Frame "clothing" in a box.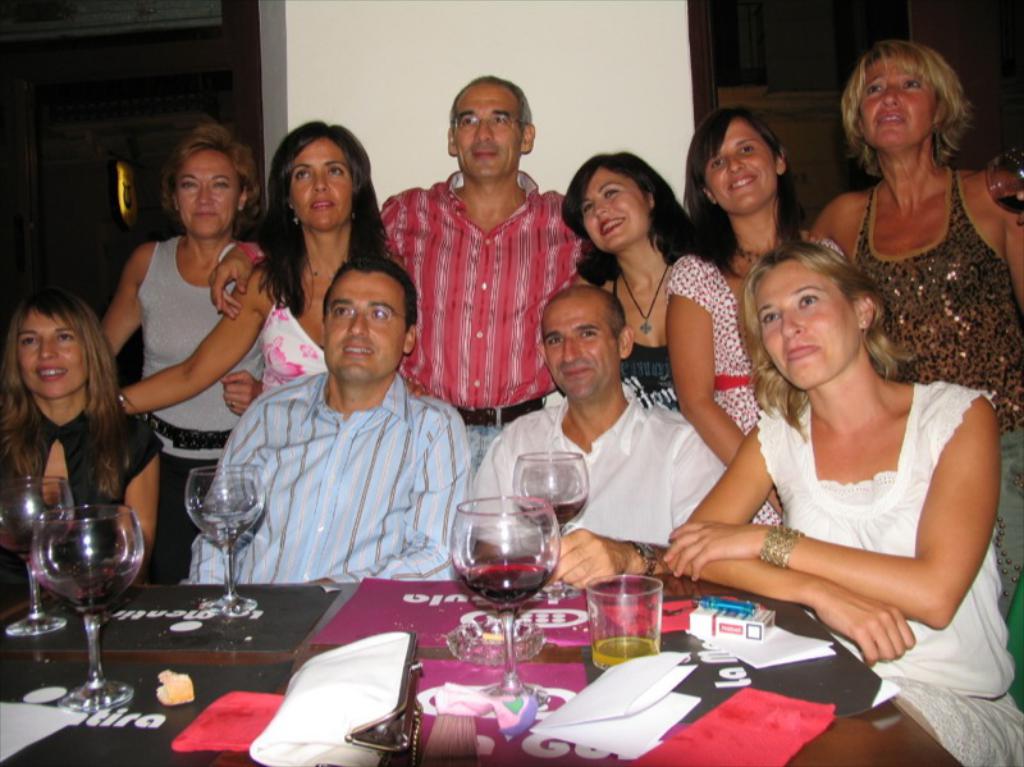
[260,297,325,394].
